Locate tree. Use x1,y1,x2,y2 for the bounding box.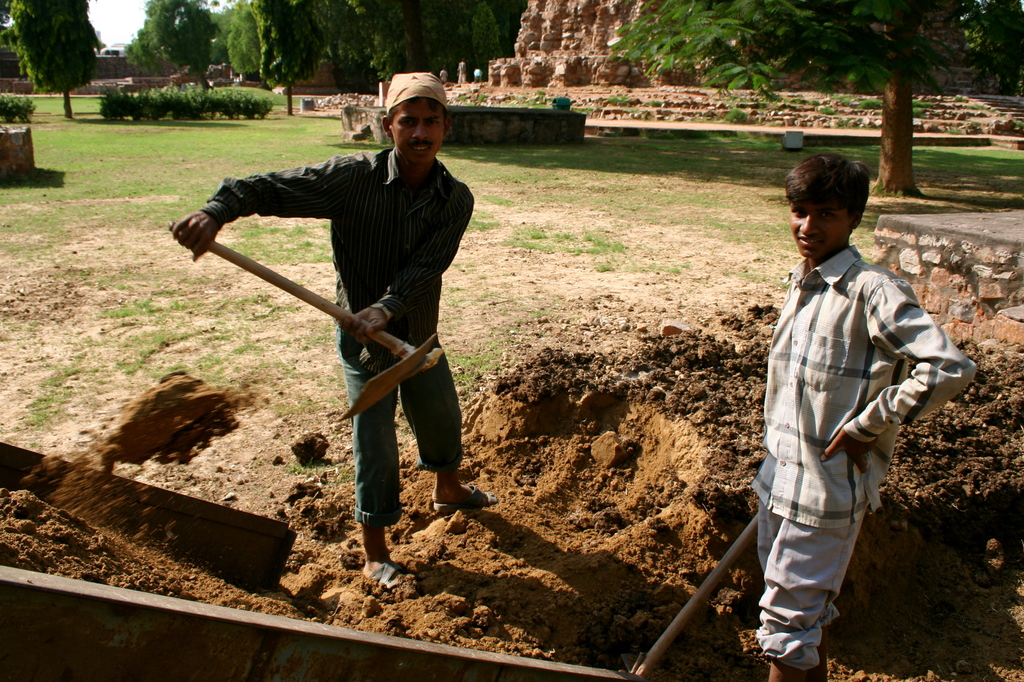
152,0,220,88.
